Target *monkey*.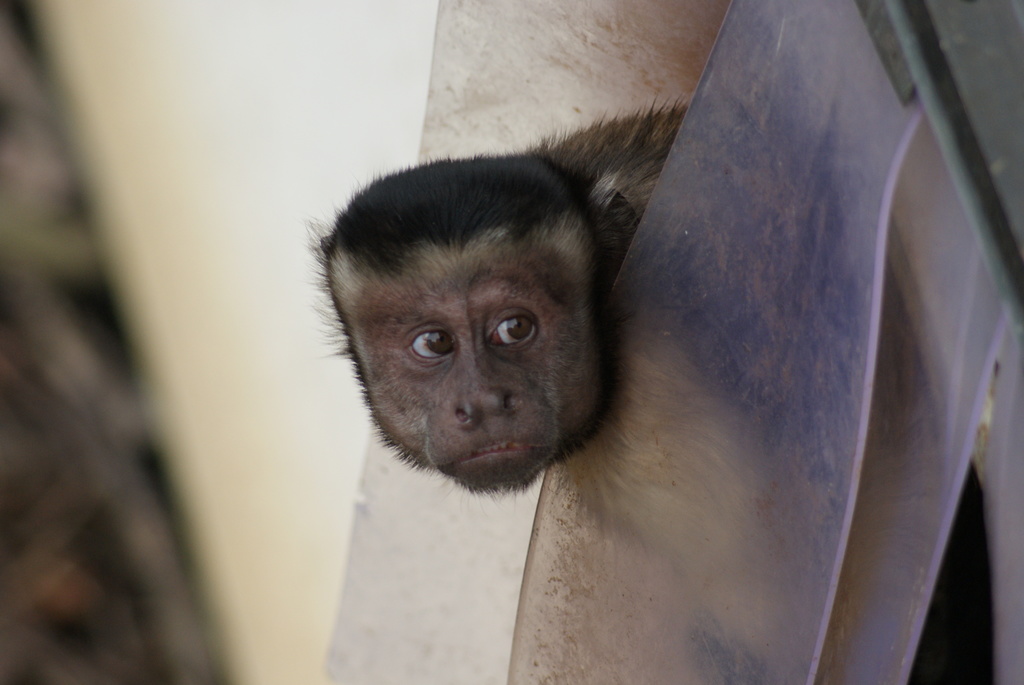
Target region: bbox=(327, 151, 694, 521).
